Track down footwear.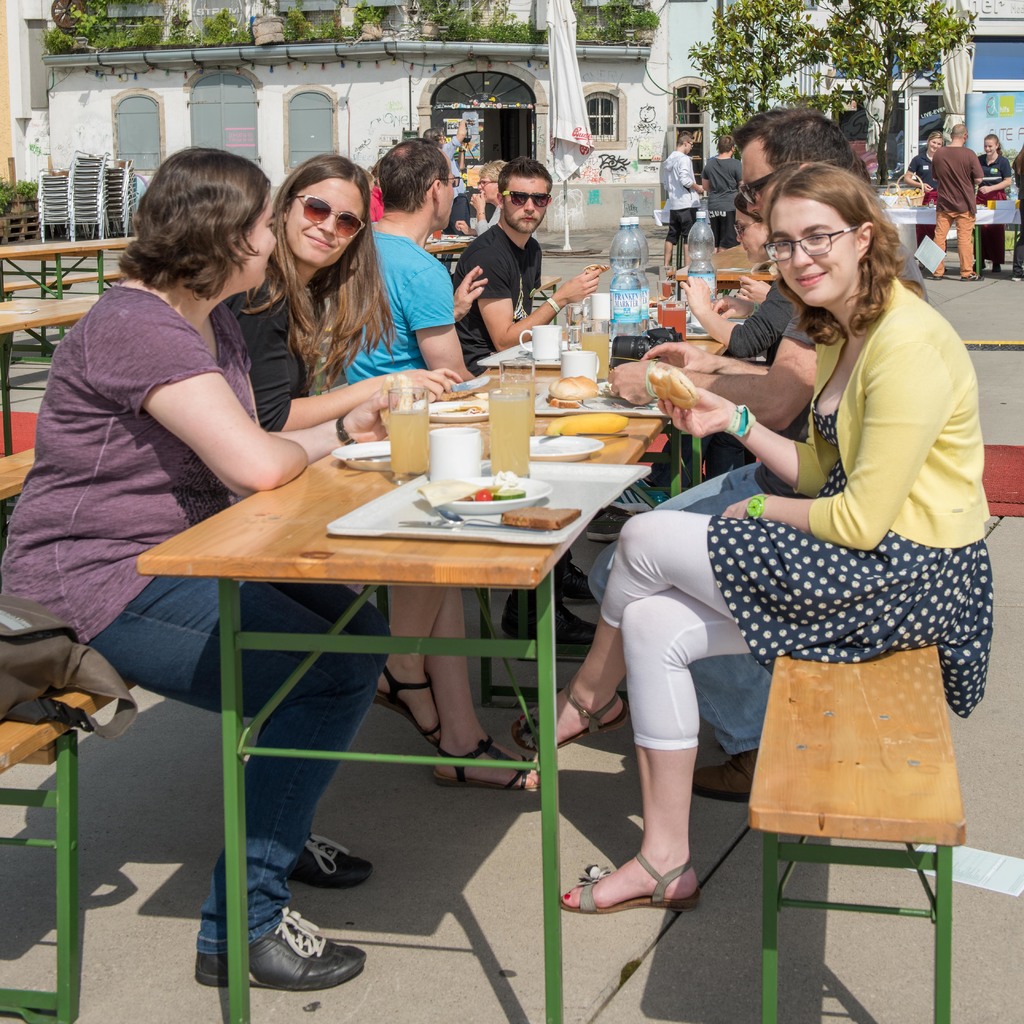
Tracked to 364 650 450 748.
